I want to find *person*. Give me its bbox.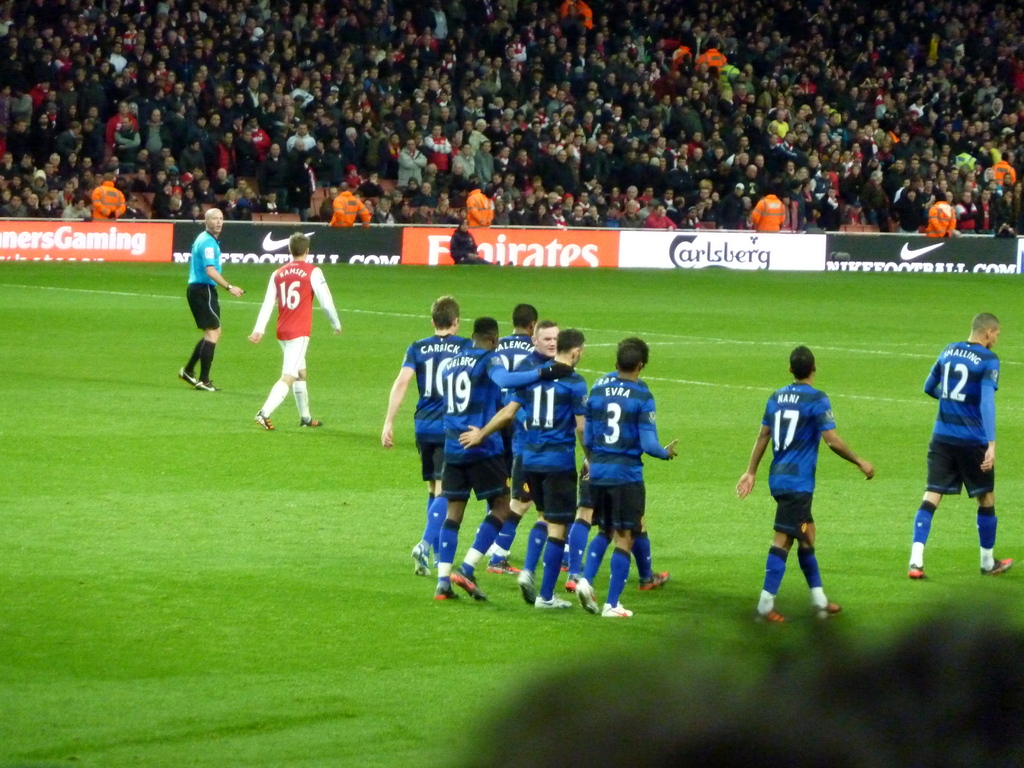
bbox(906, 312, 1014, 580).
